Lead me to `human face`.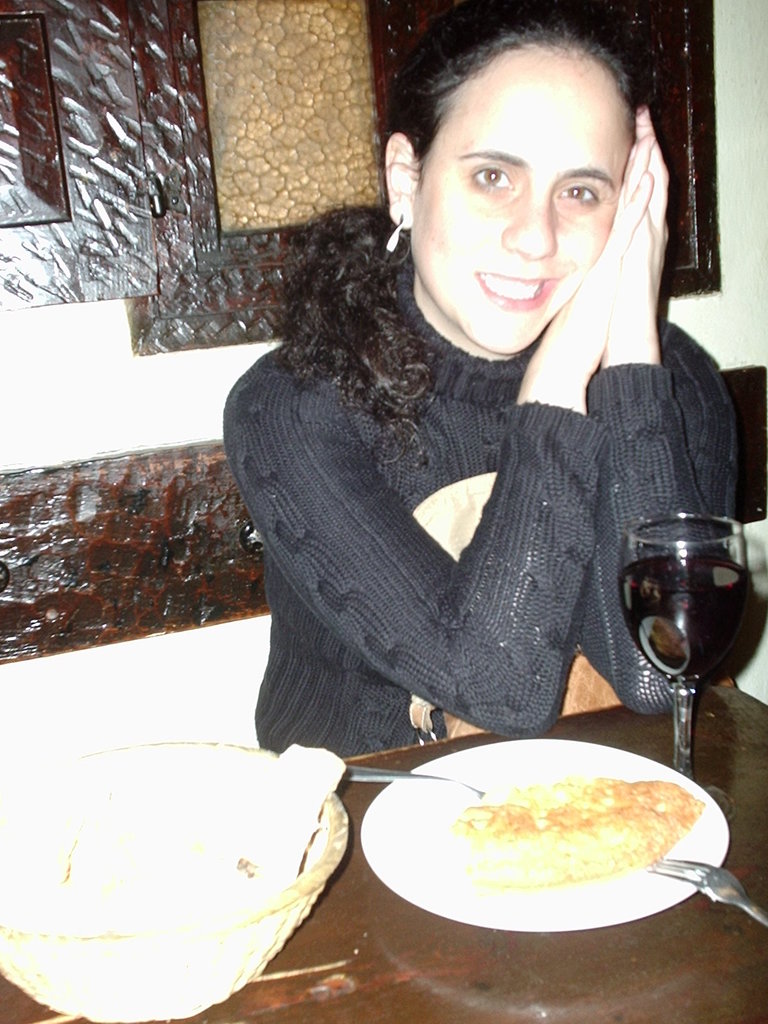
Lead to <box>411,56,627,354</box>.
